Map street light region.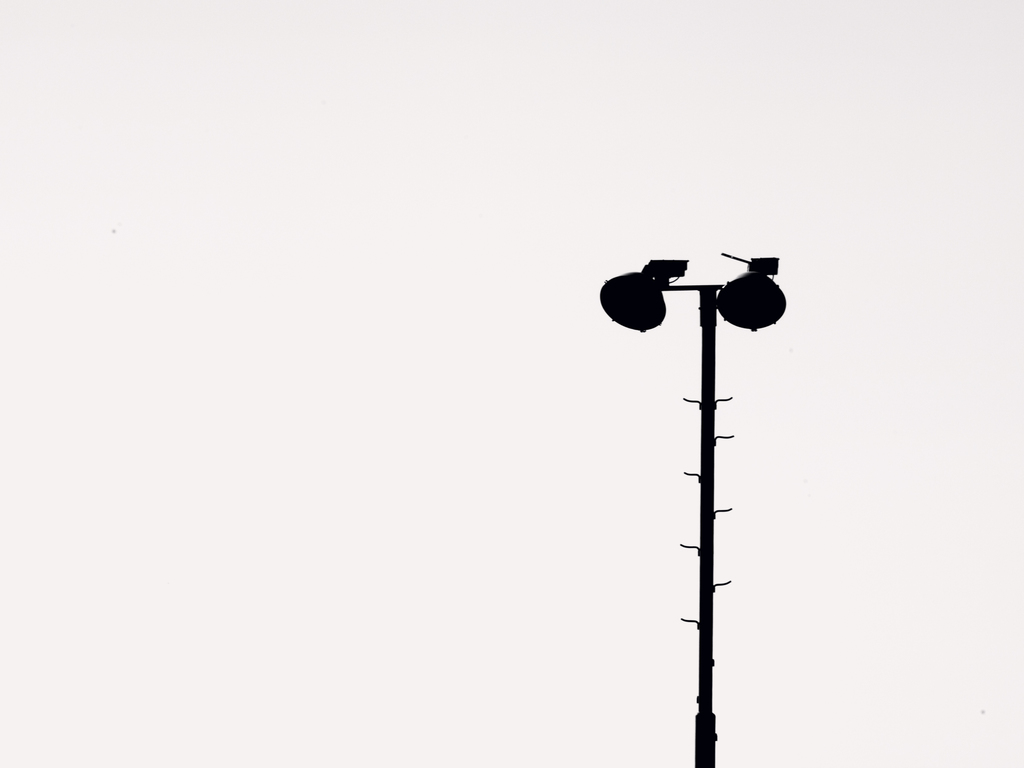
Mapped to [597,250,803,767].
